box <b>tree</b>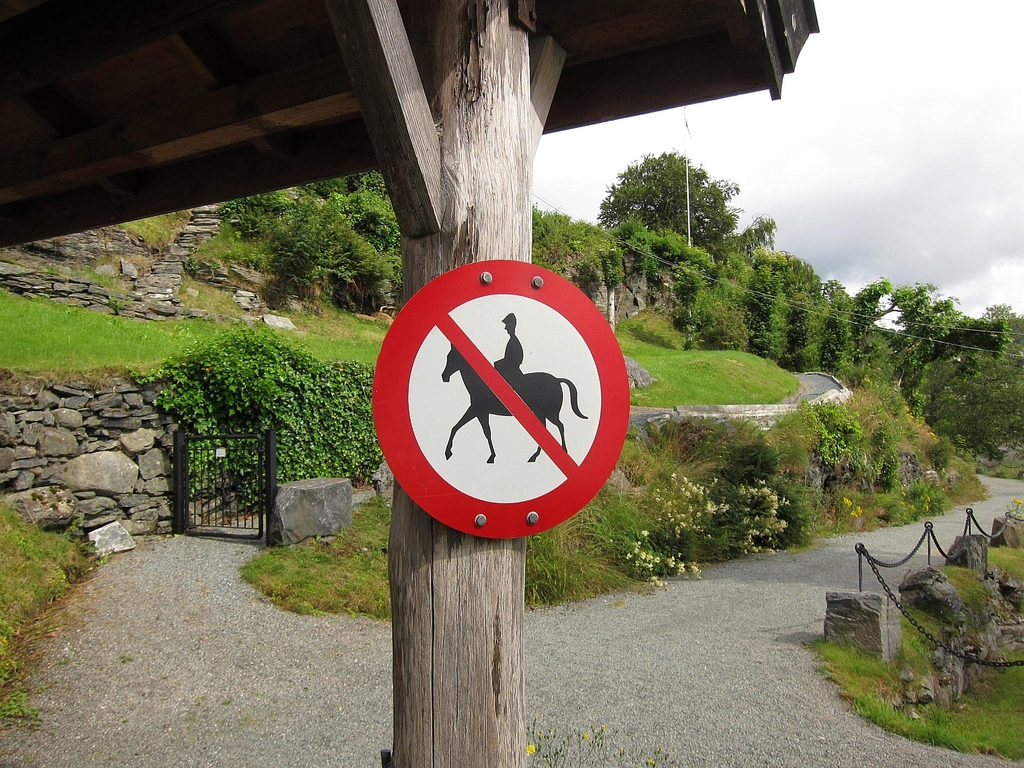
l=601, t=156, r=732, b=247
